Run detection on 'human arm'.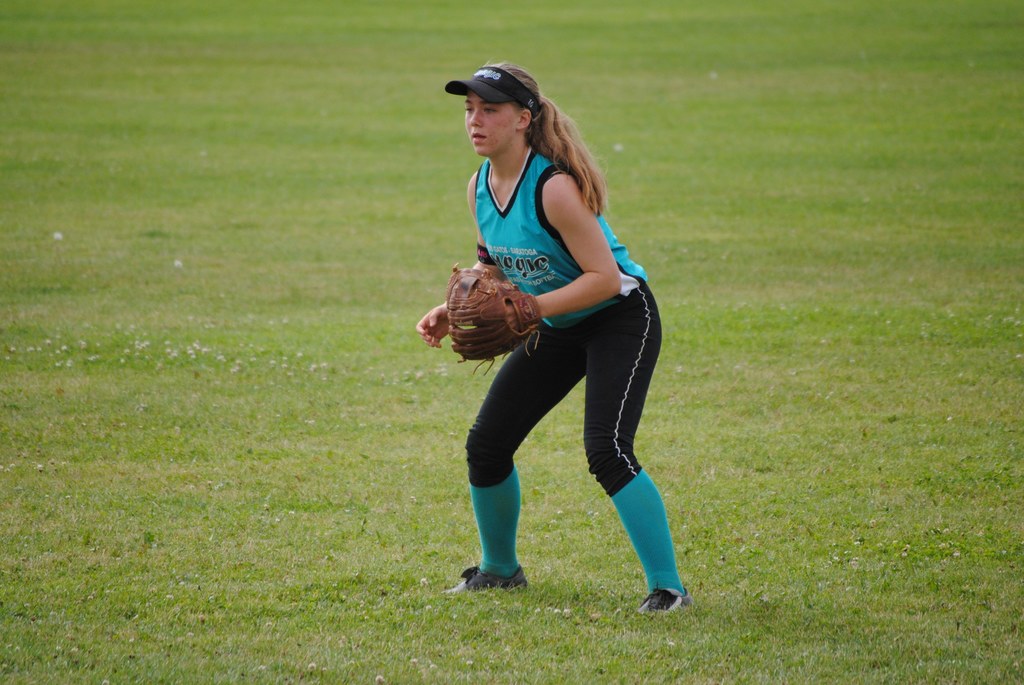
Result: {"x1": 530, "y1": 172, "x2": 623, "y2": 324}.
